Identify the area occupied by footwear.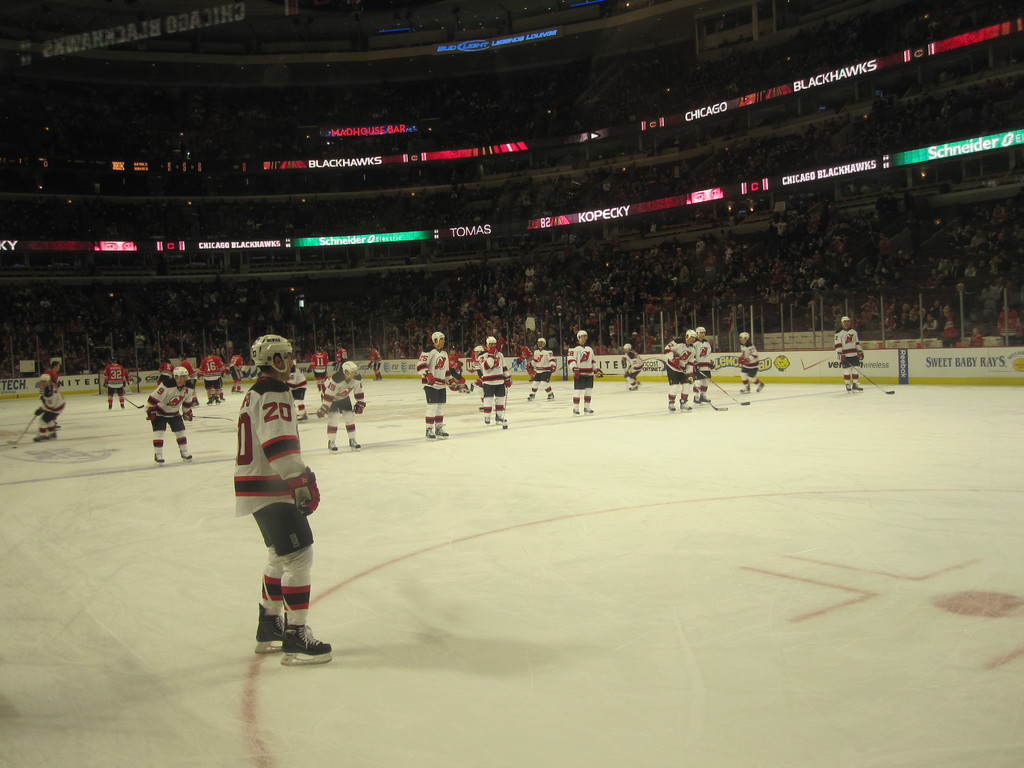
Area: [left=179, top=446, right=194, bottom=458].
